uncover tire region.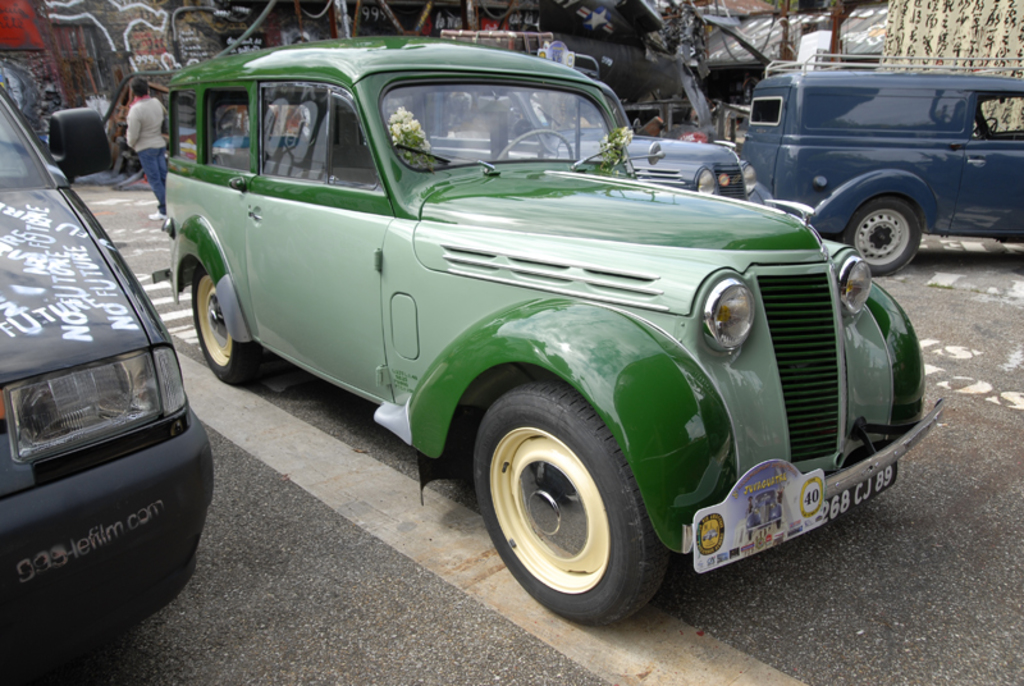
Uncovered: bbox(193, 265, 259, 384).
